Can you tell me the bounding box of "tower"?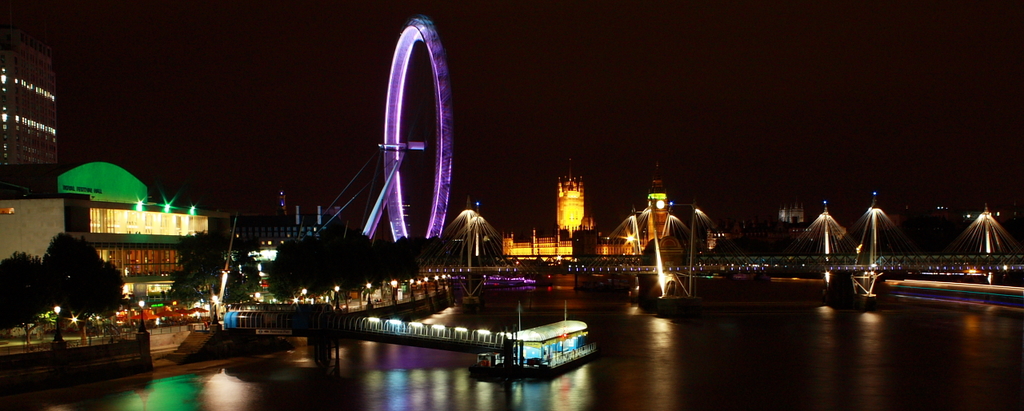
554,174,586,237.
